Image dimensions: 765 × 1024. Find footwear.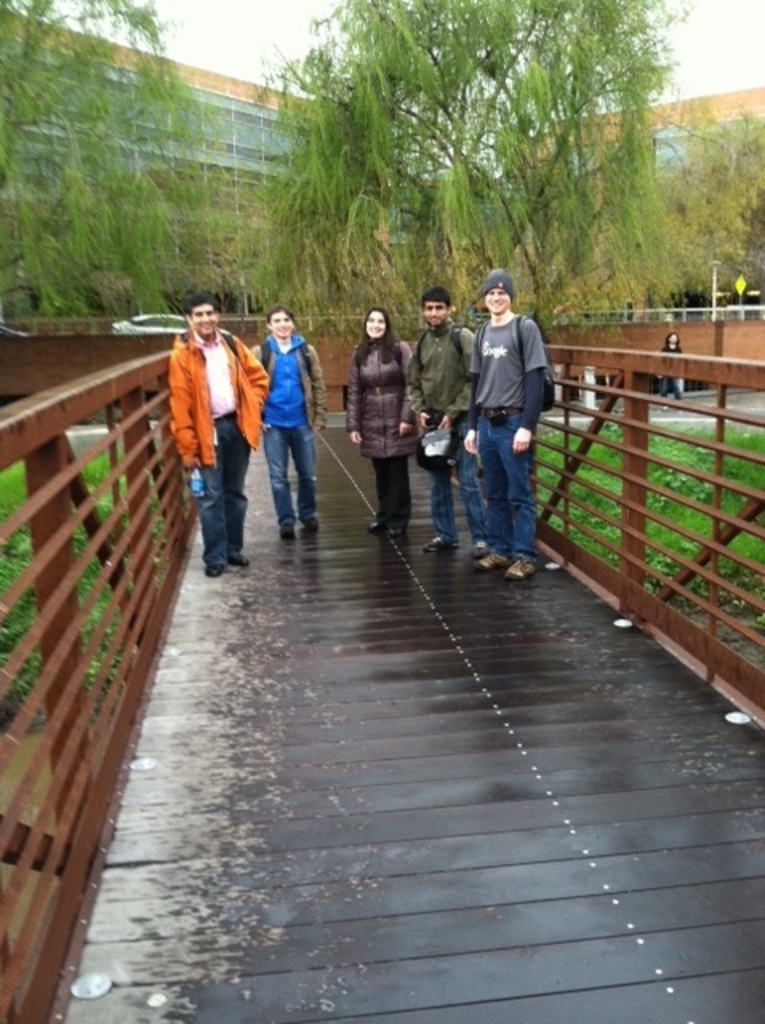
Rect(224, 552, 254, 570).
